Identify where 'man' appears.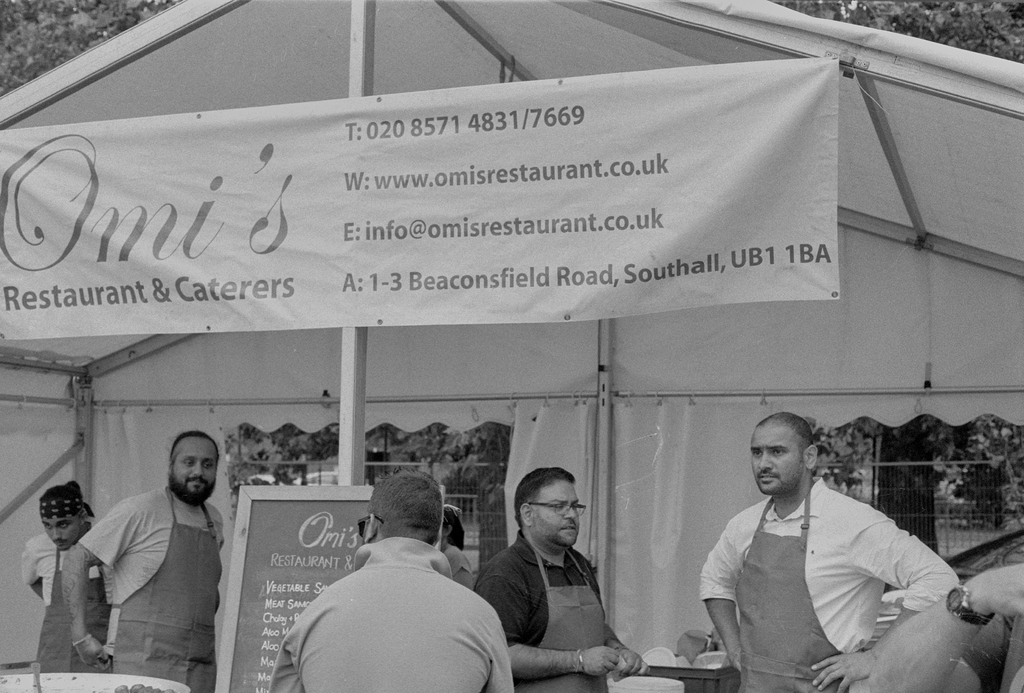
Appears at [61,428,223,692].
